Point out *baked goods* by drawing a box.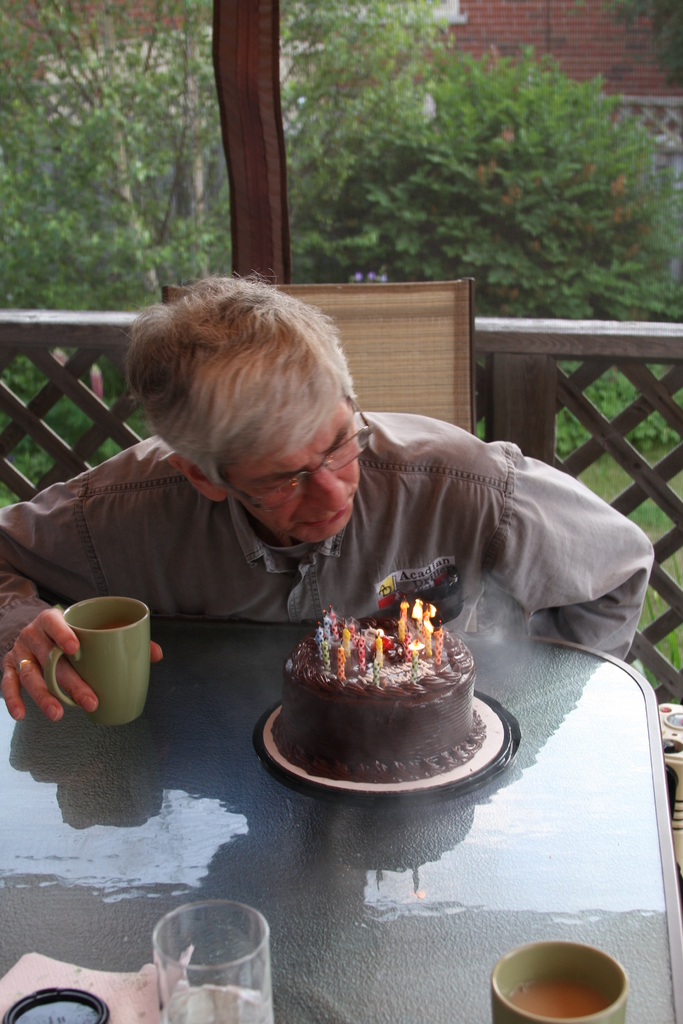
<region>267, 618, 488, 784</region>.
